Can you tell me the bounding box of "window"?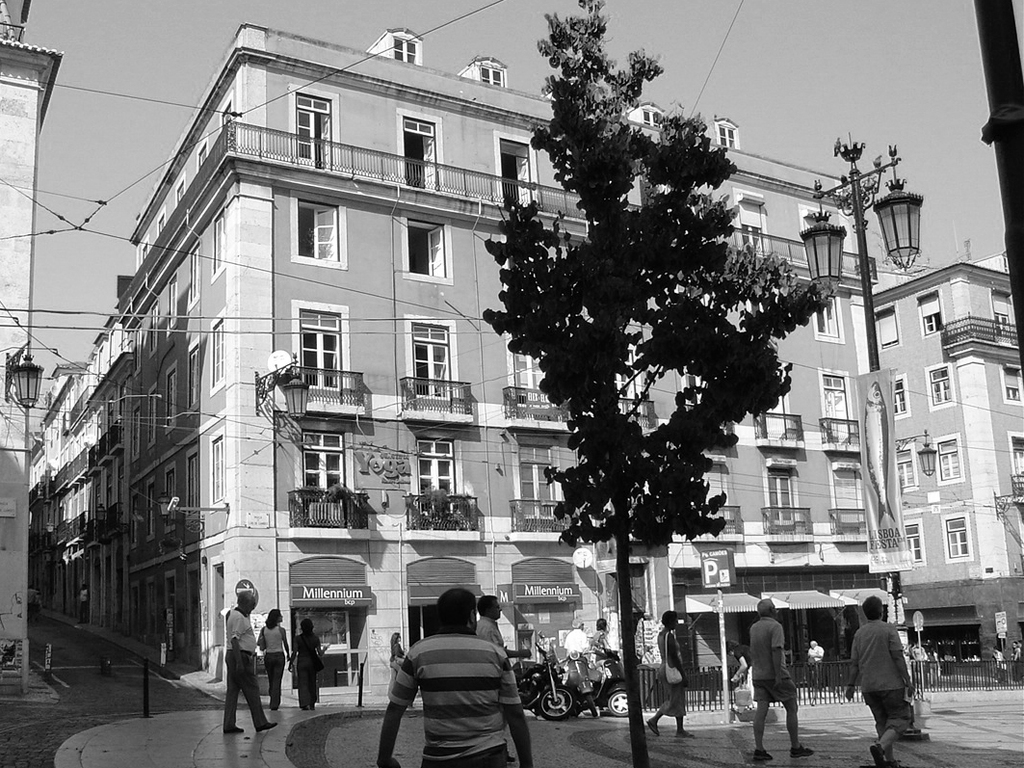
pyautogui.locateOnScreen(493, 126, 540, 207).
